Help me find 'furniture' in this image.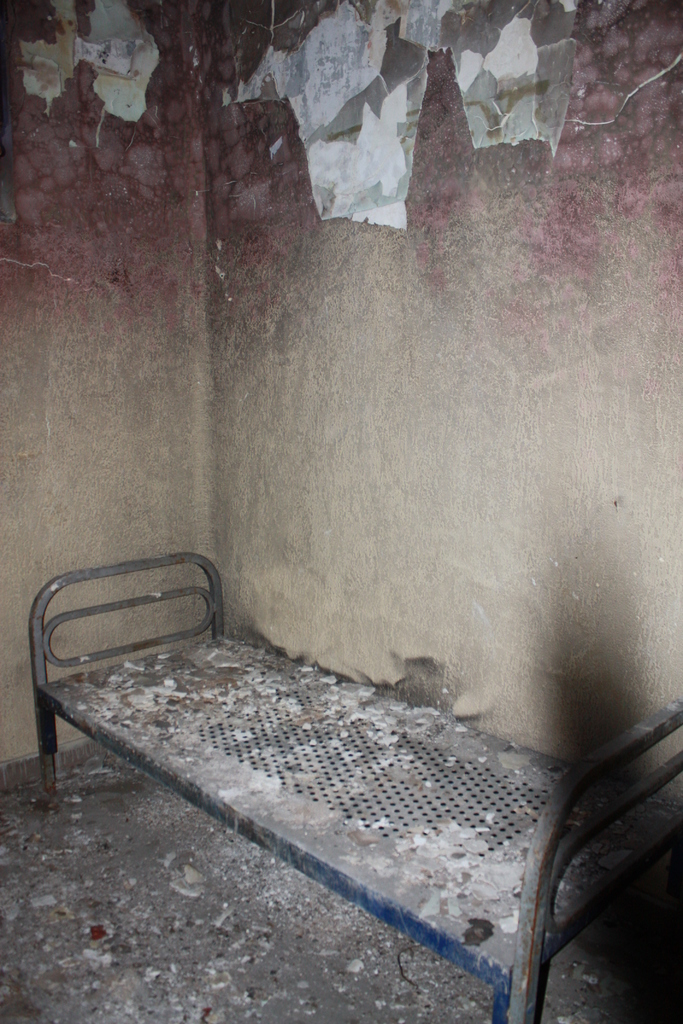
Found it: (29,548,682,1023).
